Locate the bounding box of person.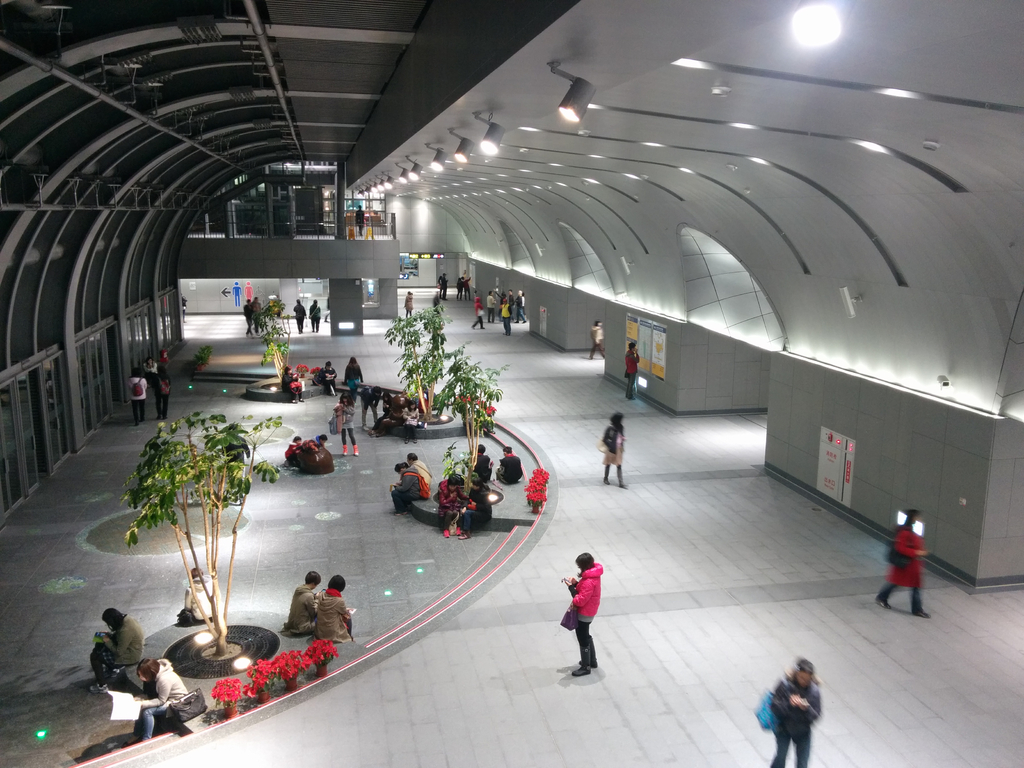
Bounding box: [x1=356, y1=207, x2=372, y2=236].
